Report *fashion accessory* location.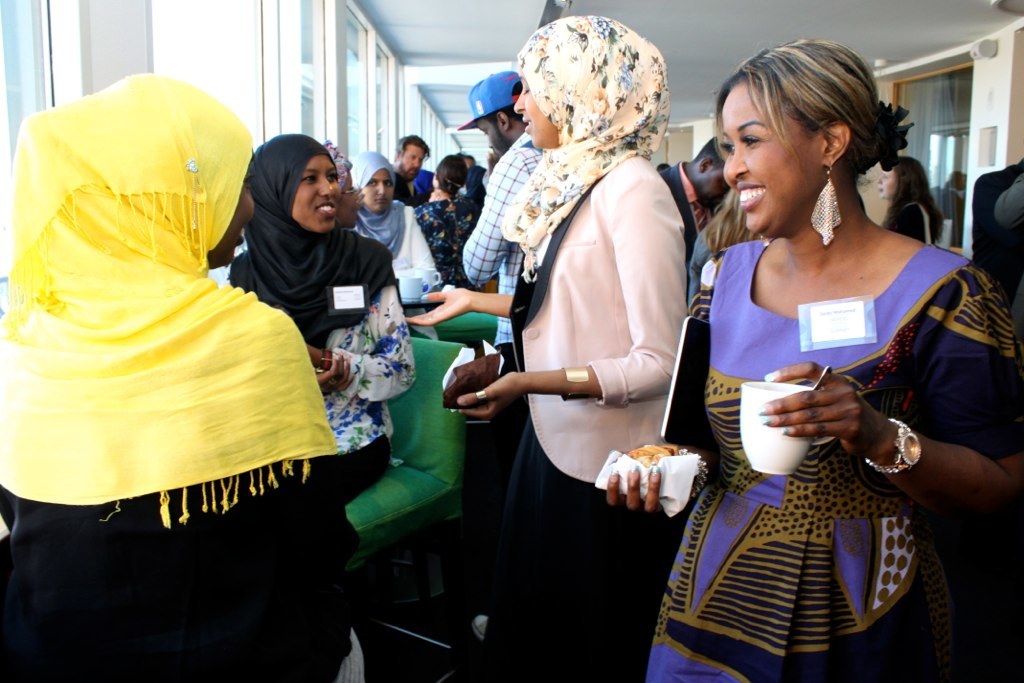
Report: bbox(496, 14, 669, 283).
